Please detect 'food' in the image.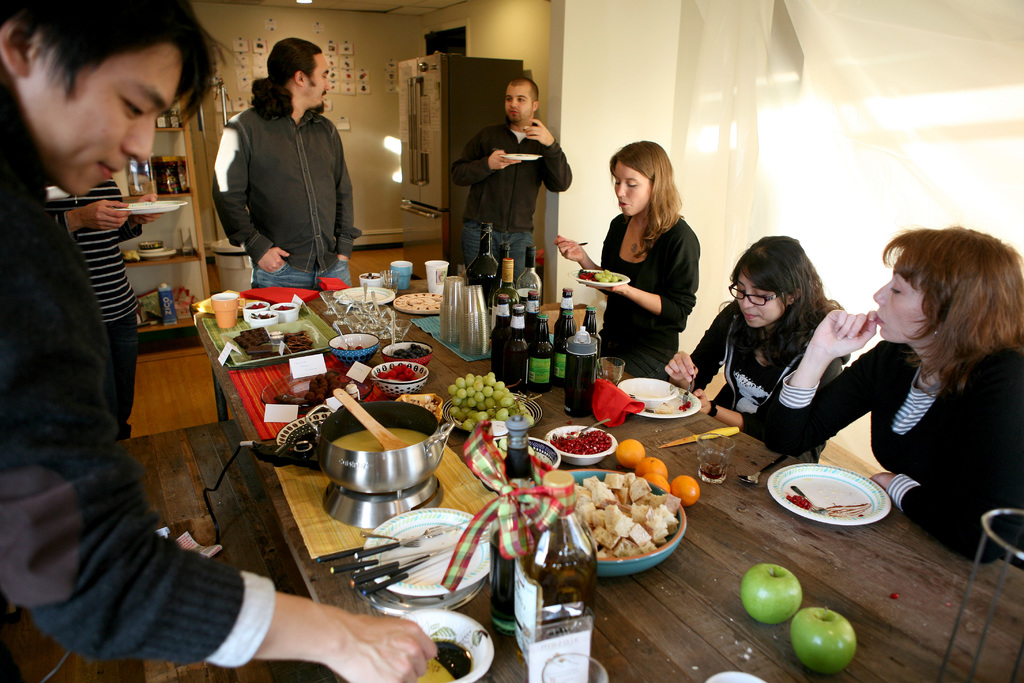
rect(614, 443, 645, 466).
